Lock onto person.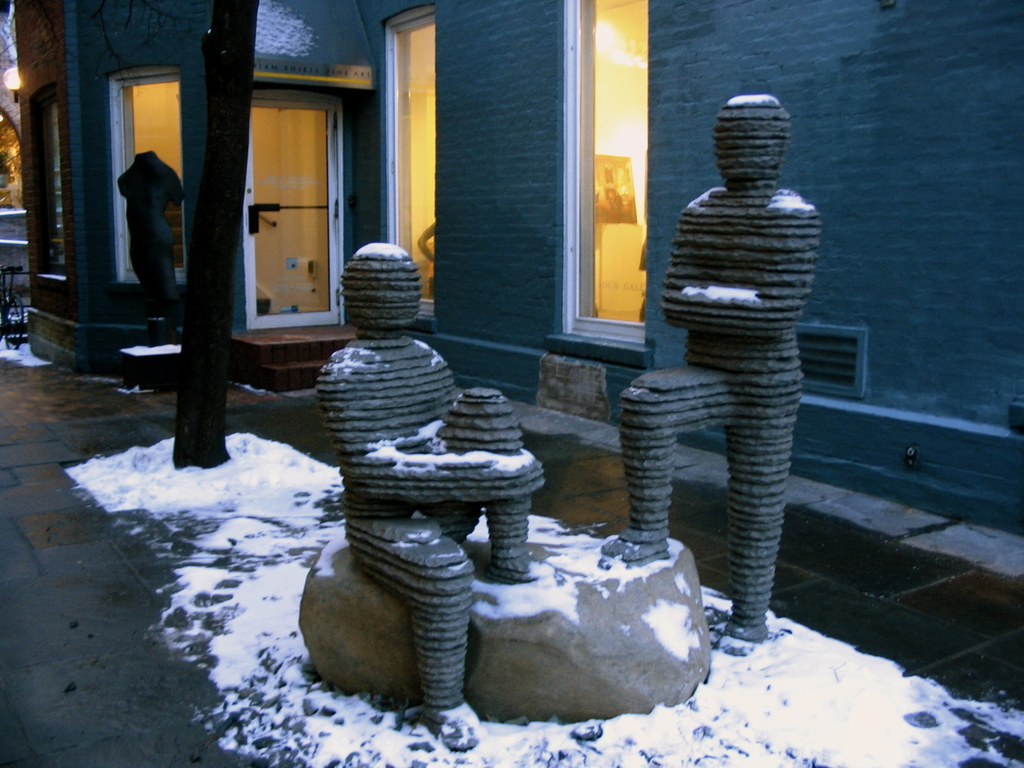
Locked: 580:64:831:669.
